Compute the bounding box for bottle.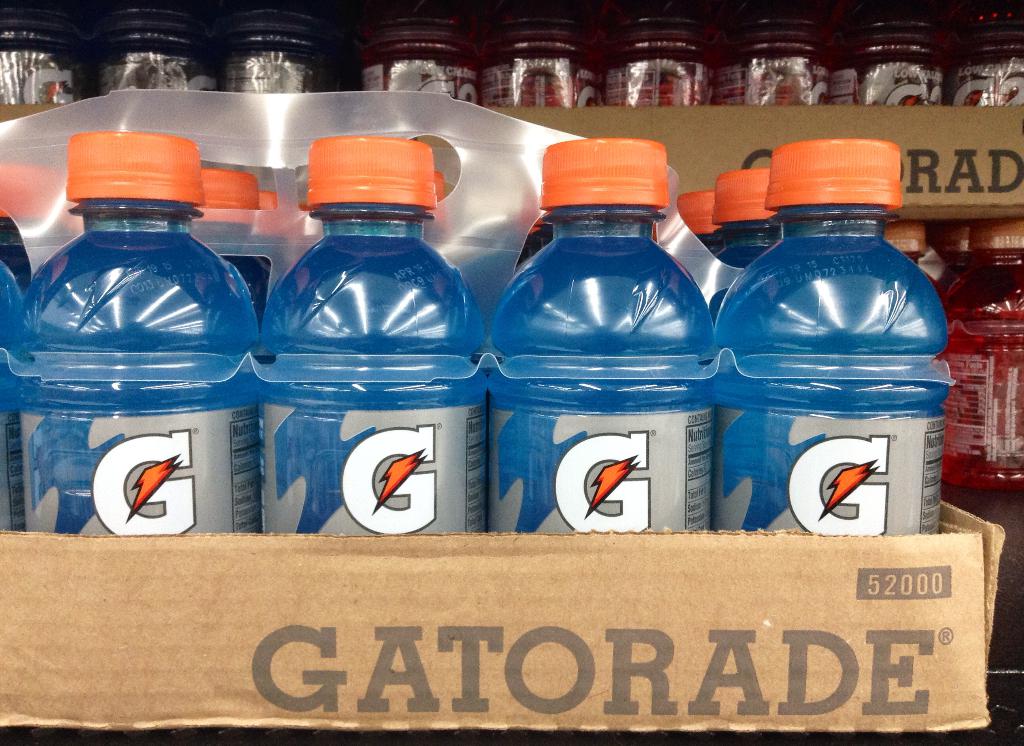
{"x1": 19, "y1": 141, "x2": 239, "y2": 528}.
